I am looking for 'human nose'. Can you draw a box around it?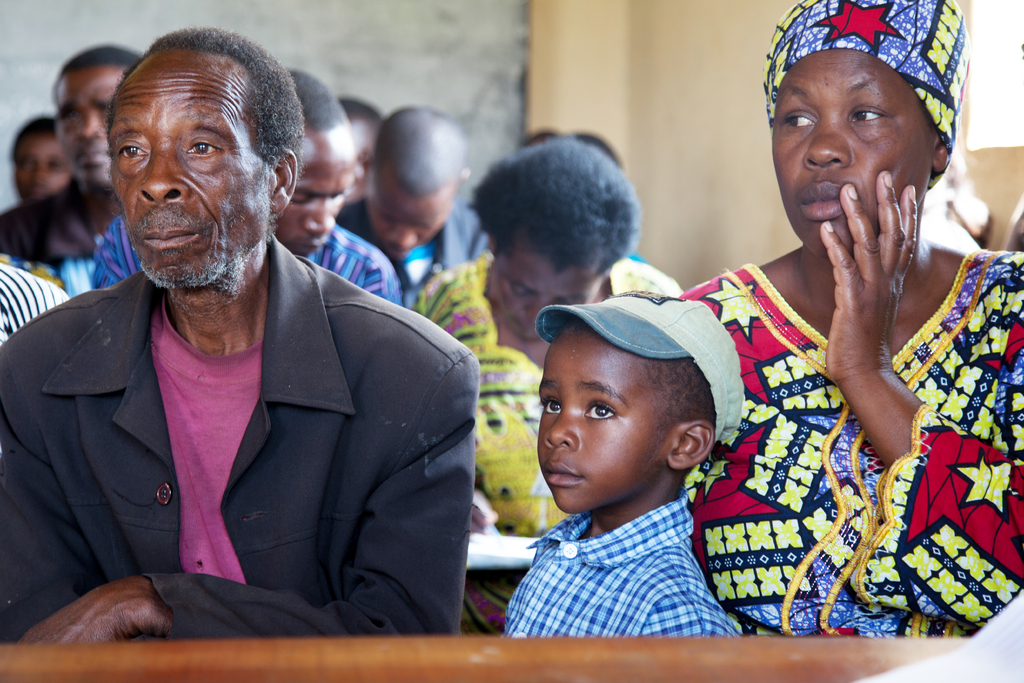
Sure, the bounding box is x1=542 y1=407 x2=583 y2=454.
